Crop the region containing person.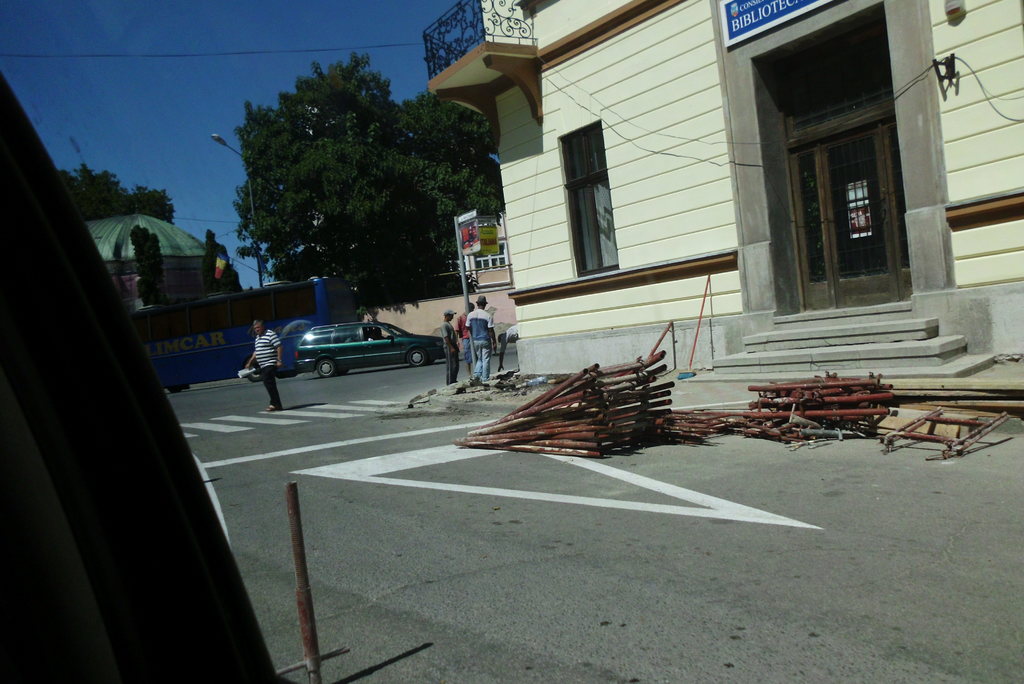
Crop region: Rect(374, 327, 385, 336).
